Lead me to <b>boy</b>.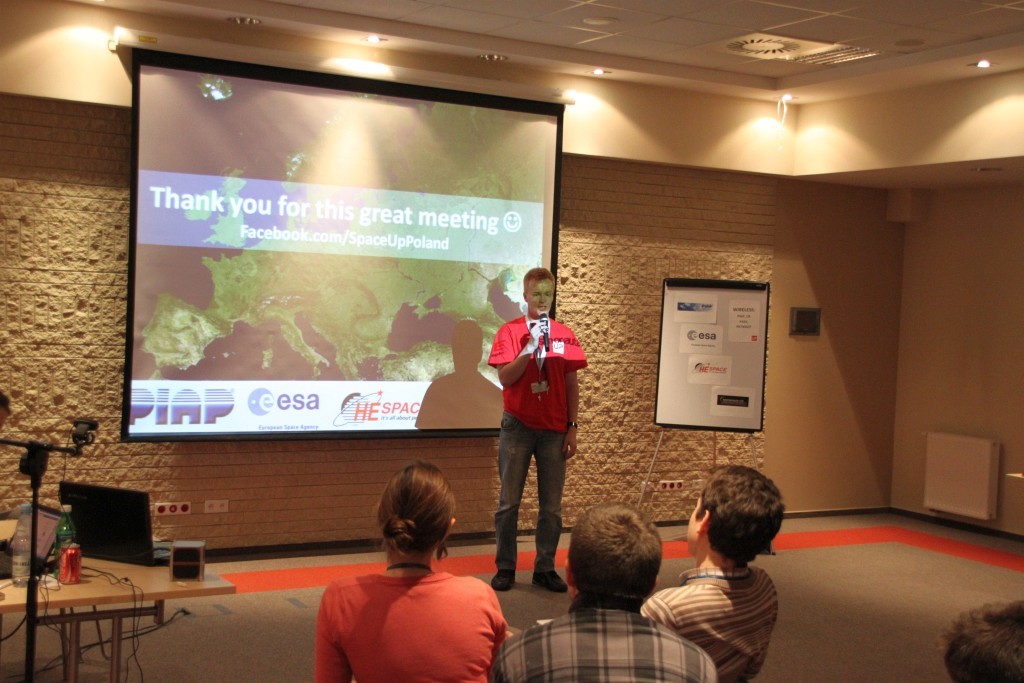
Lead to box(490, 262, 595, 591).
